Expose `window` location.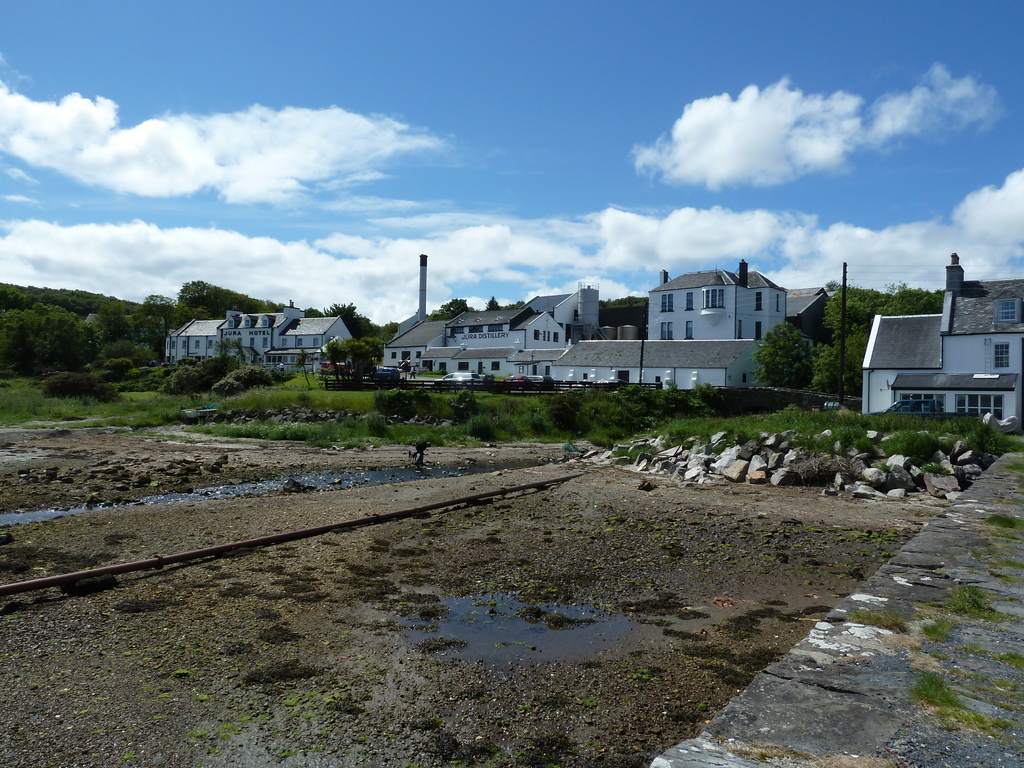
Exposed at select_region(901, 392, 938, 413).
